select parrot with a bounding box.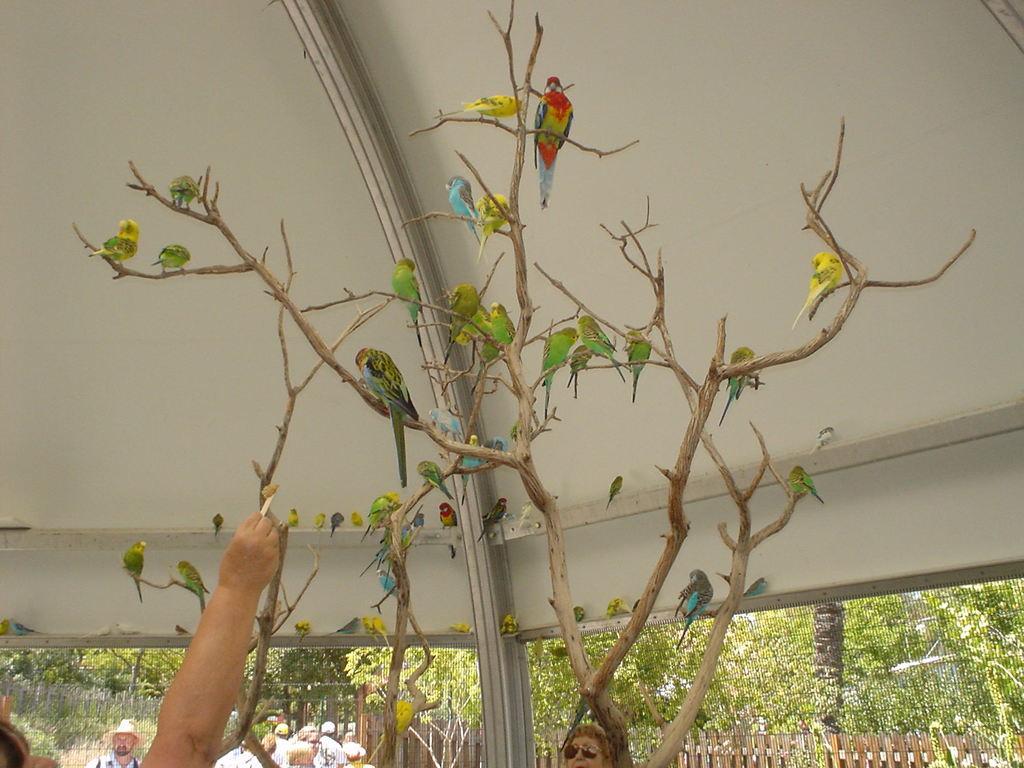
(442, 172, 493, 250).
